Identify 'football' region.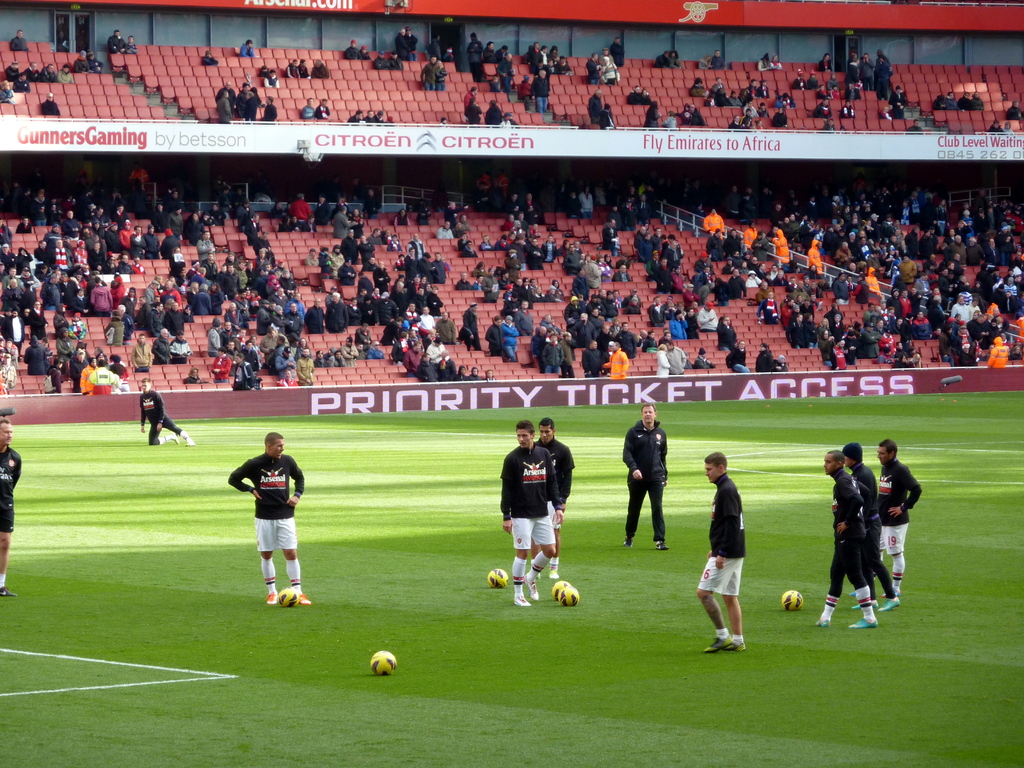
Region: bbox=(779, 590, 802, 614).
